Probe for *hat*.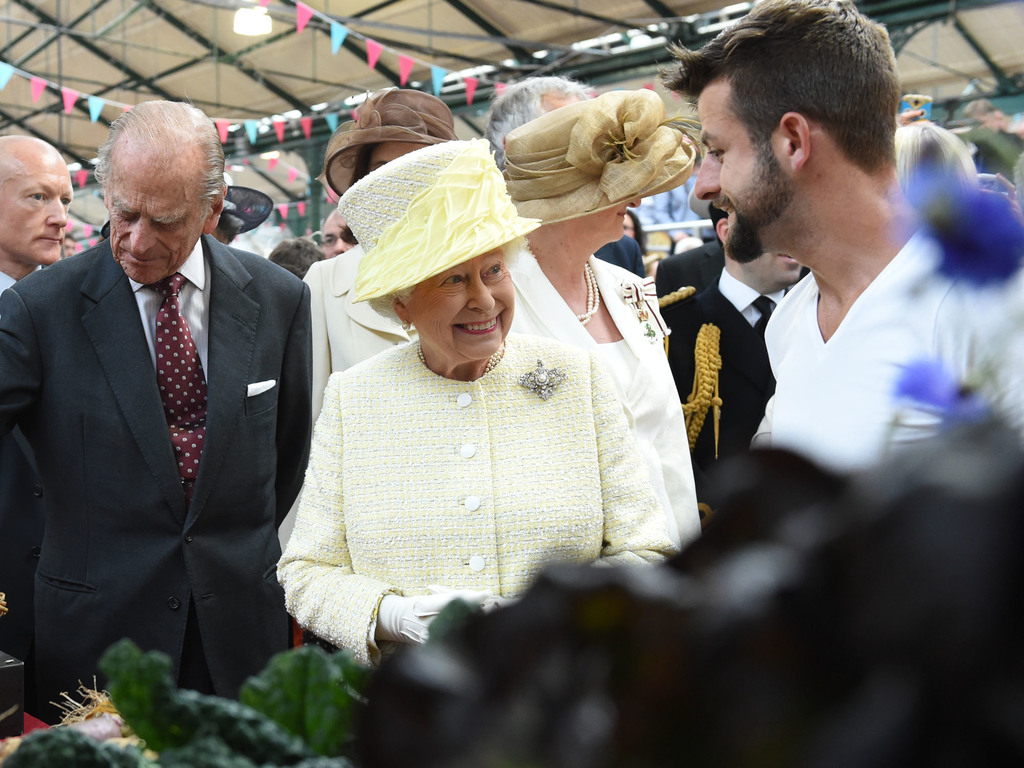
Probe result: pyautogui.locateOnScreen(501, 87, 700, 225).
